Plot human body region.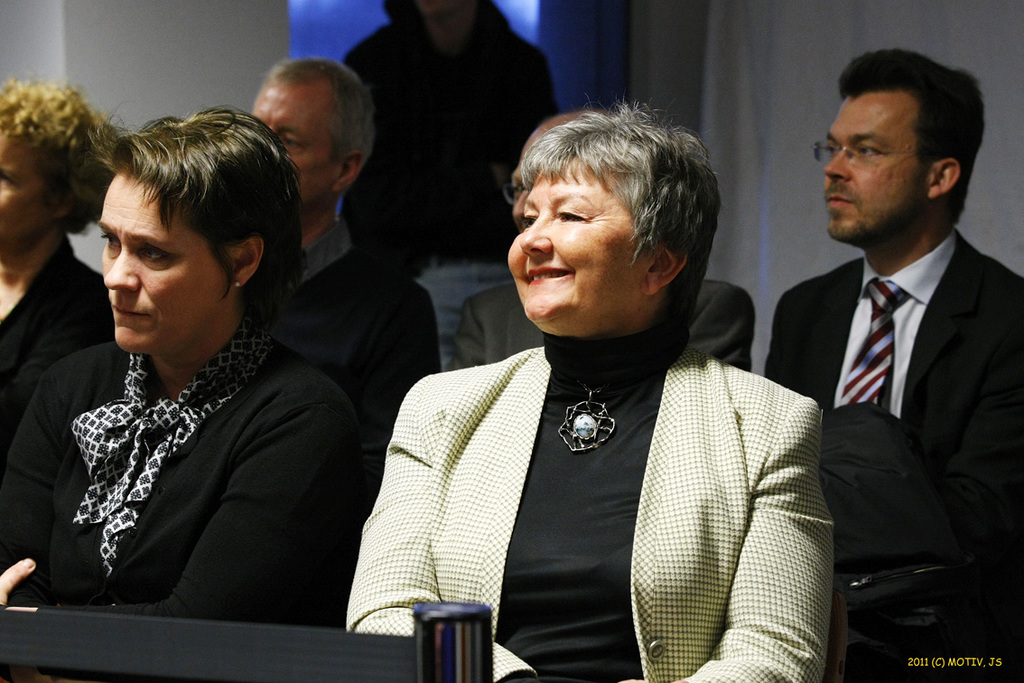
Plotted at [764, 230, 1023, 681].
